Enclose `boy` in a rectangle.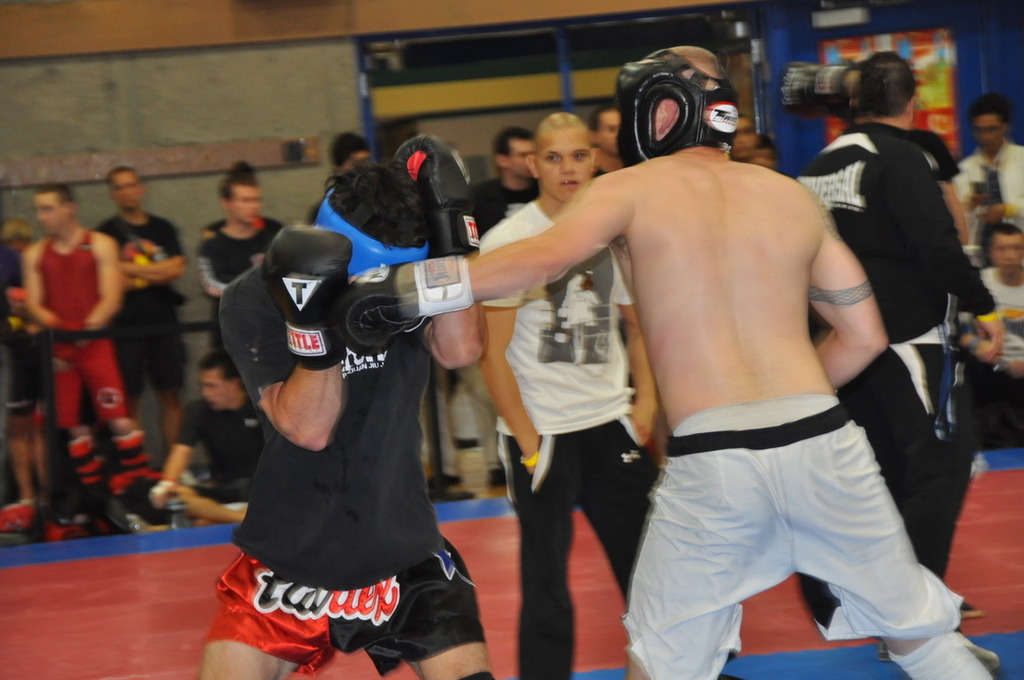
947, 215, 1022, 475.
